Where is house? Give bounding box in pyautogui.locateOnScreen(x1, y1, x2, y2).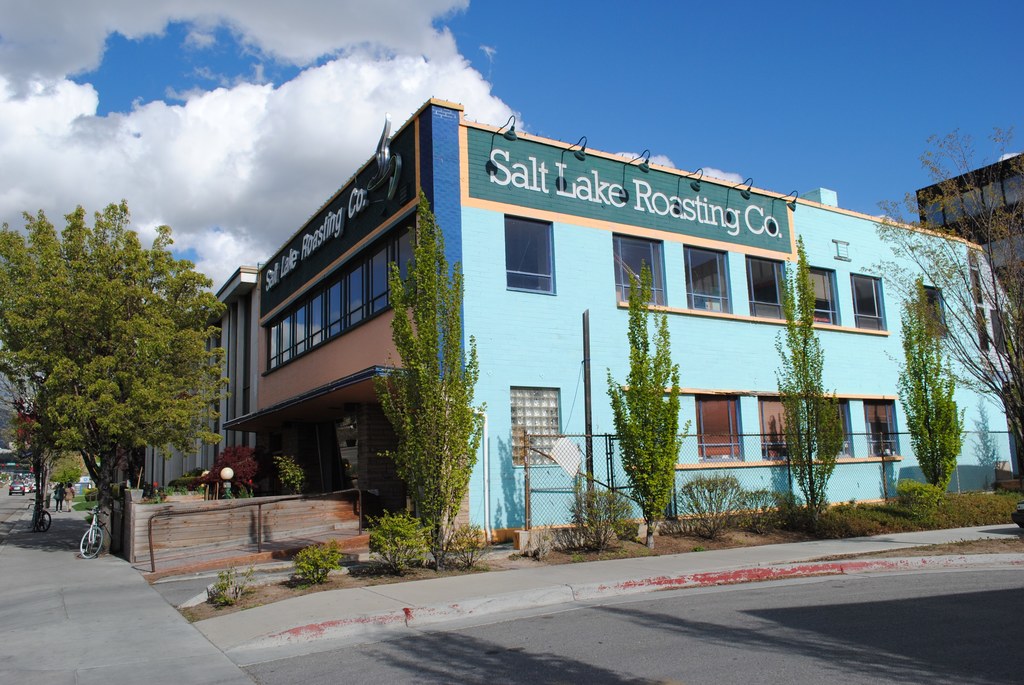
pyautogui.locateOnScreen(884, 157, 1023, 391).
